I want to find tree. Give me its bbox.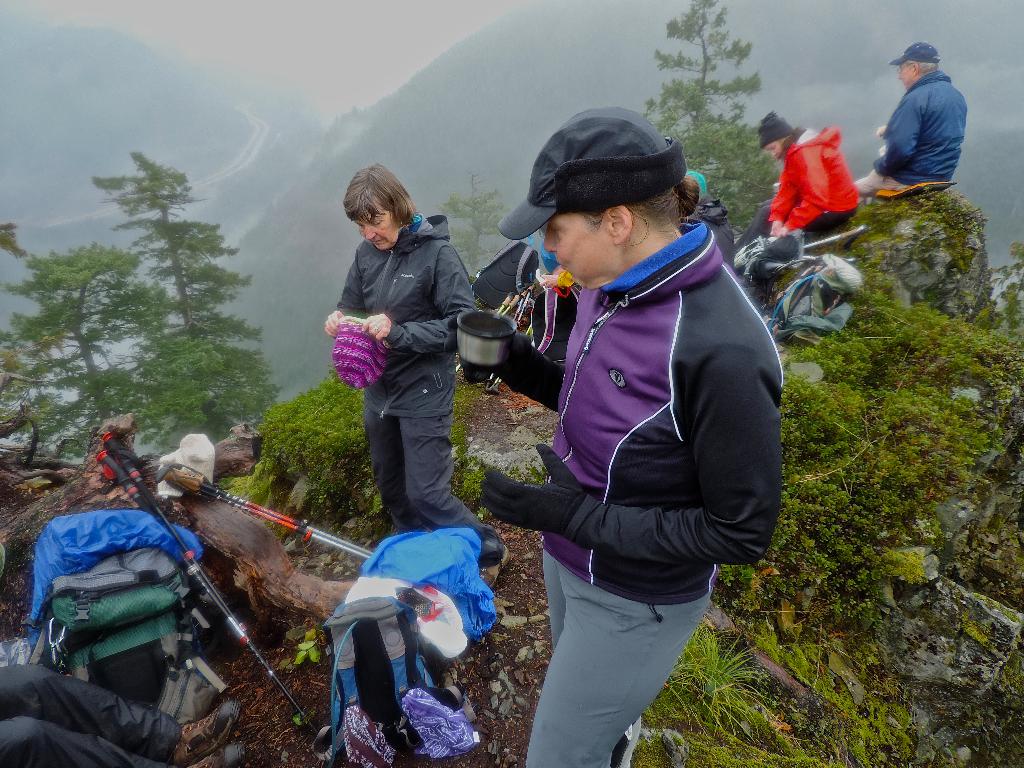
(left=0, top=213, right=226, bottom=467).
